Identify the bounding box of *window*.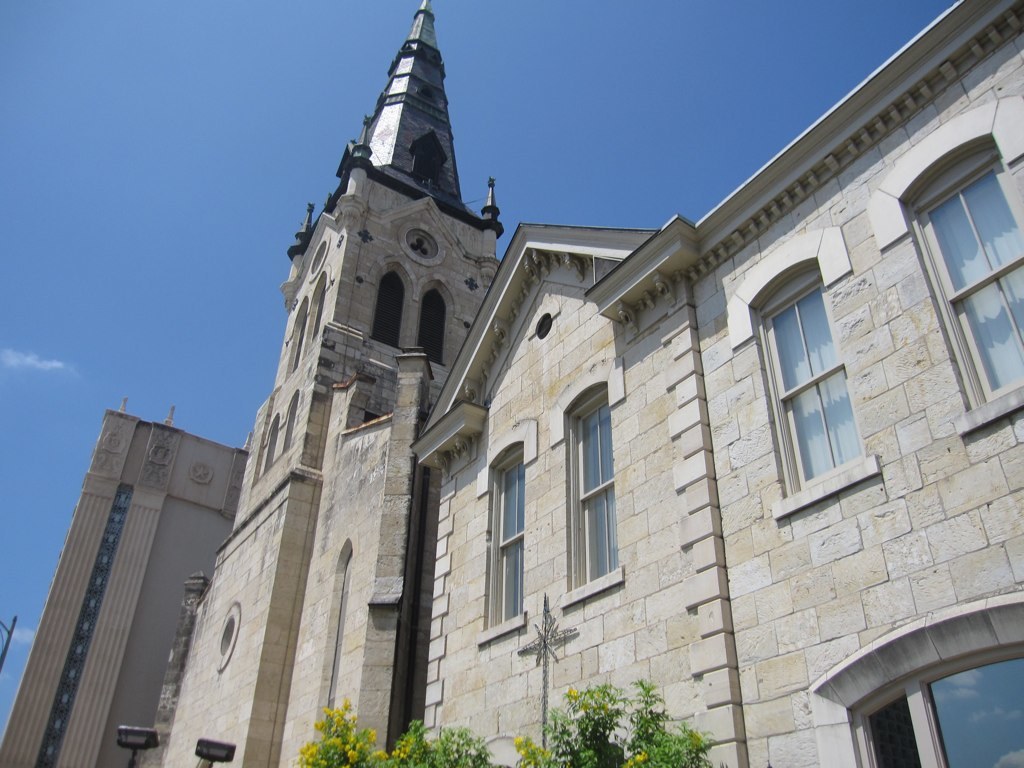
crop(573, 399, 624, 579).
